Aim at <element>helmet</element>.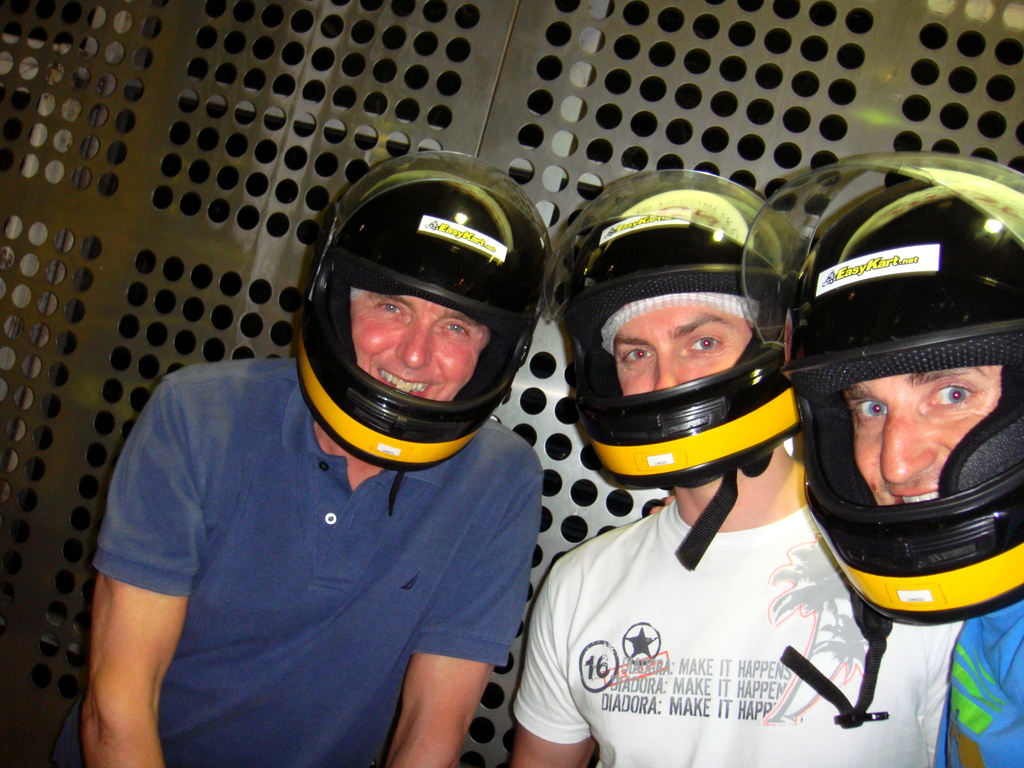
Aimed at 735 157 1023 726.
